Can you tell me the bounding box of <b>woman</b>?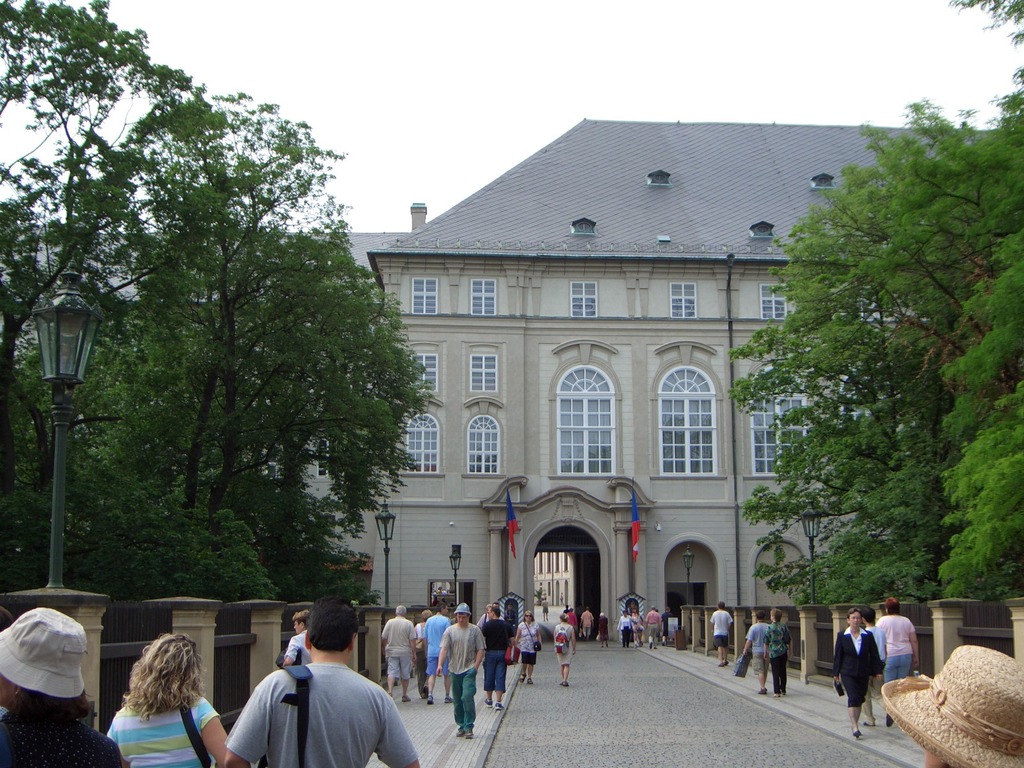
box(516, 611, 543, 683).
